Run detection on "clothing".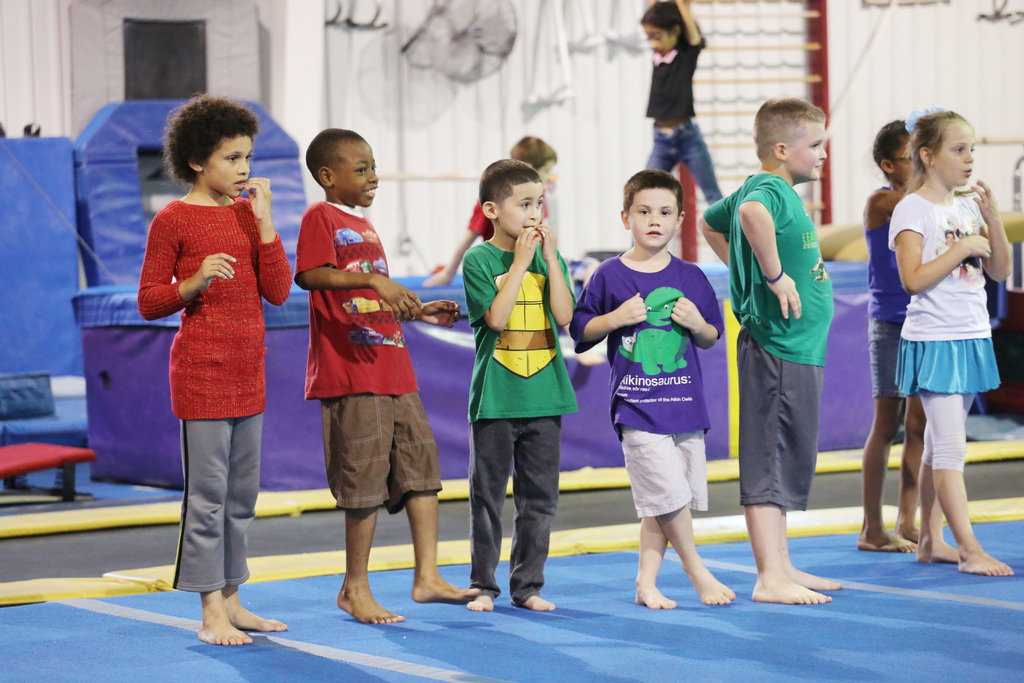
Result: Rect(456, 236, 571, 607).
